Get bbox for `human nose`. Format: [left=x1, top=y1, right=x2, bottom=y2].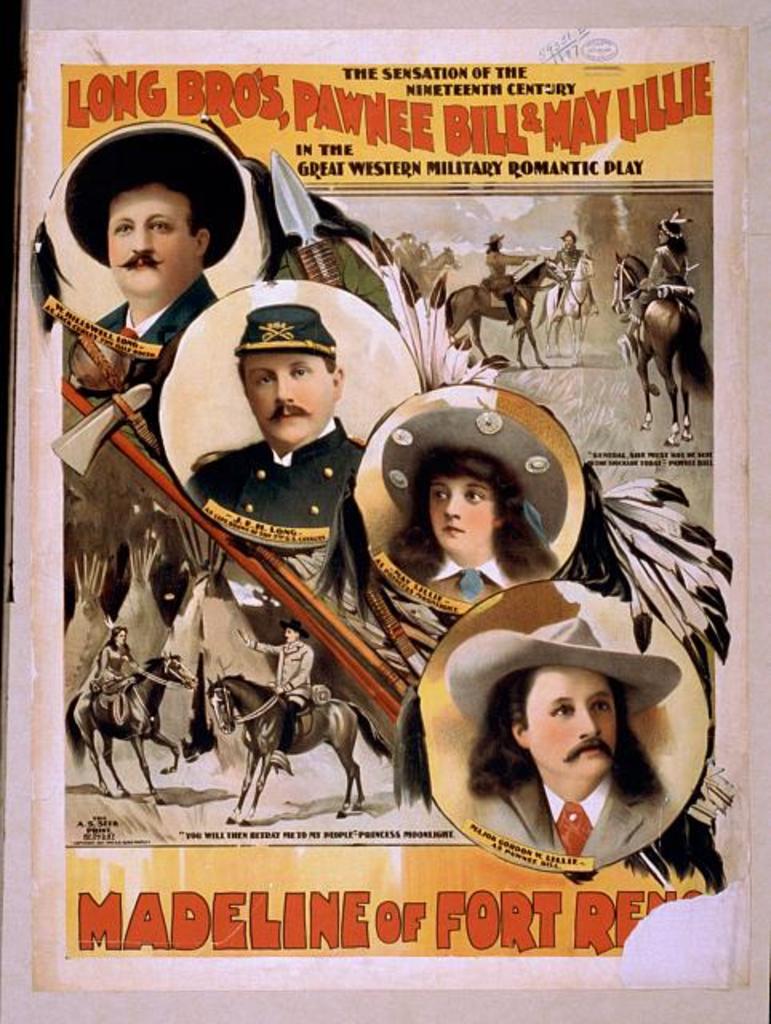
[left=128, top=232, right=155, bottom=251].
